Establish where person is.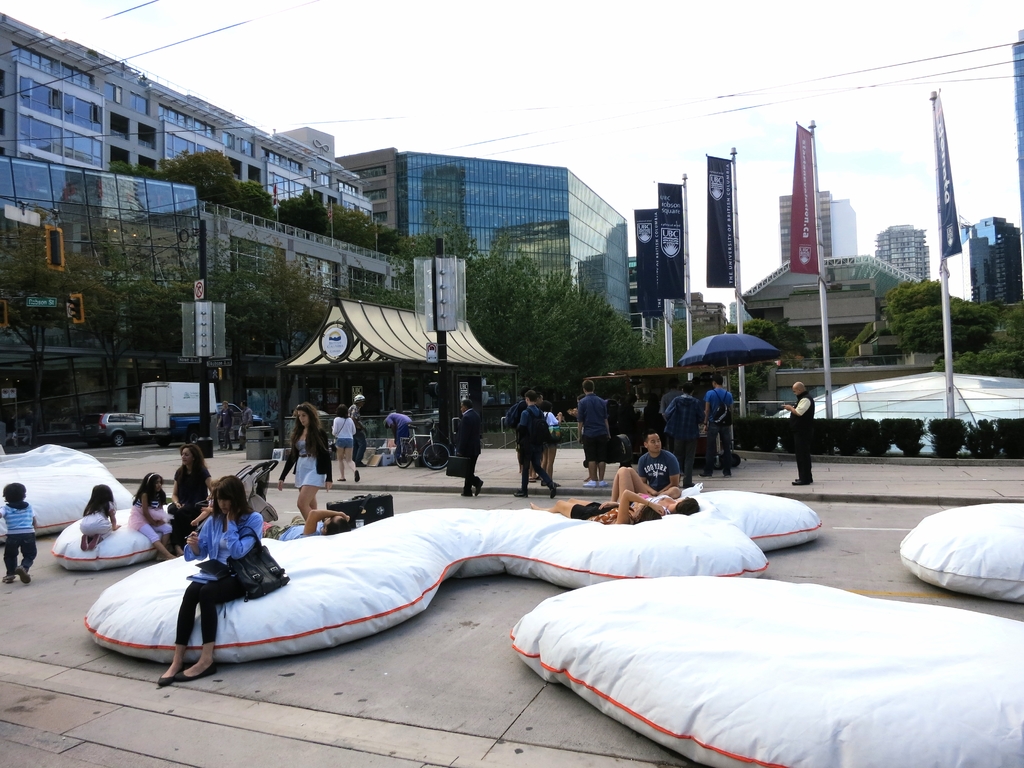
Established at 510:387:559:500.
